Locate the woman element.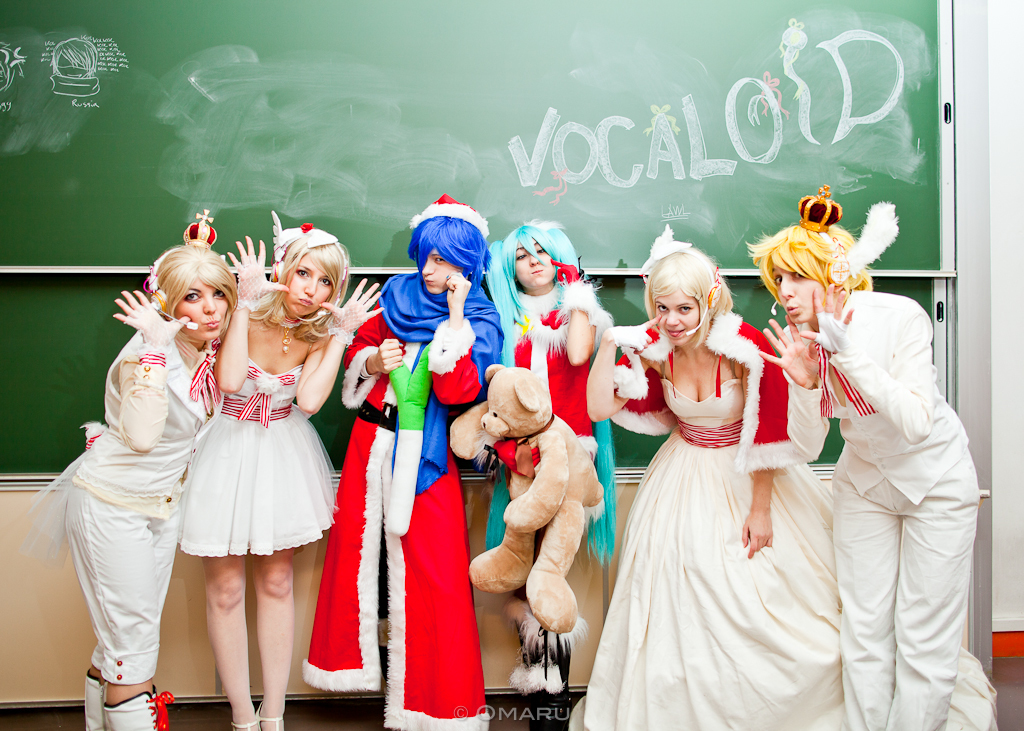
Element bbox: region(474, 216, 611, 730).
